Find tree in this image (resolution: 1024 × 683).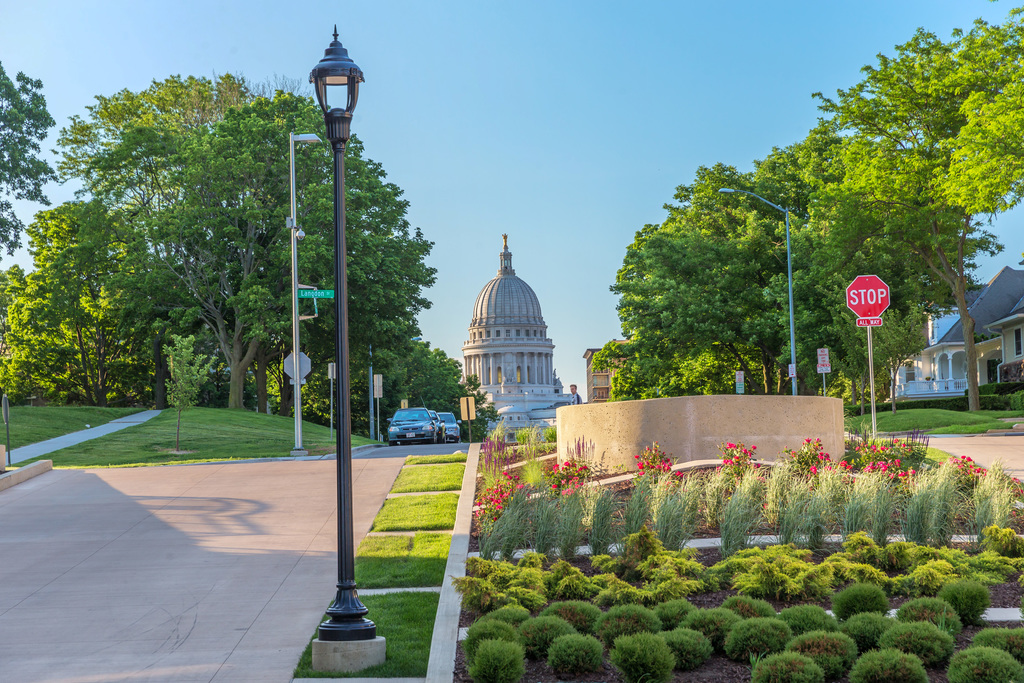
887 0 1023 230.
